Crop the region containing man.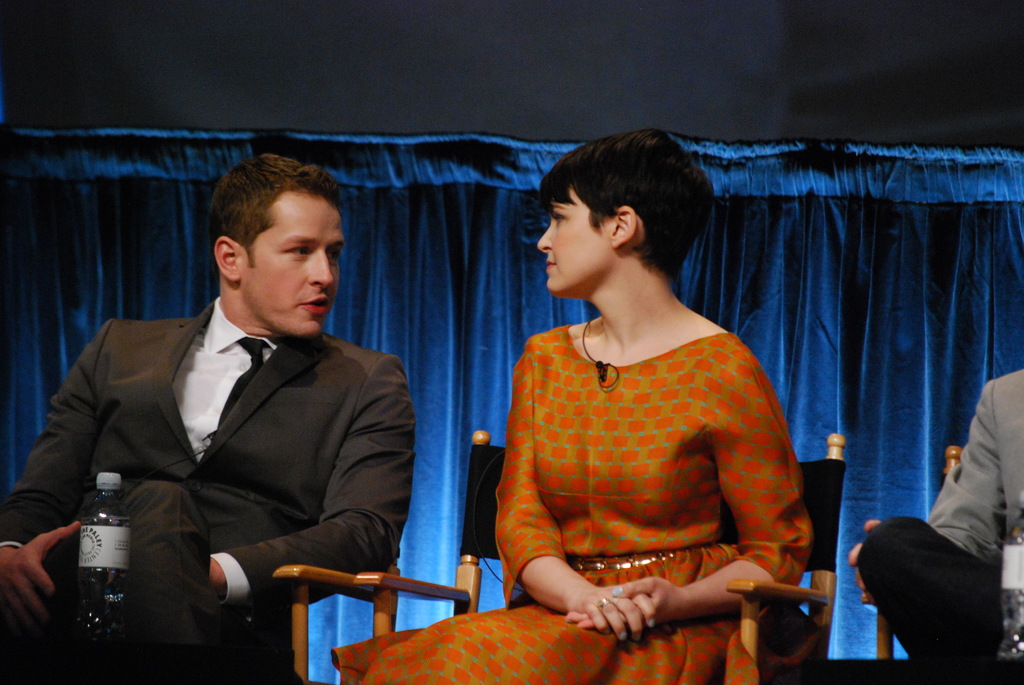
Crop region: region(851, 371, 1023, 684).
